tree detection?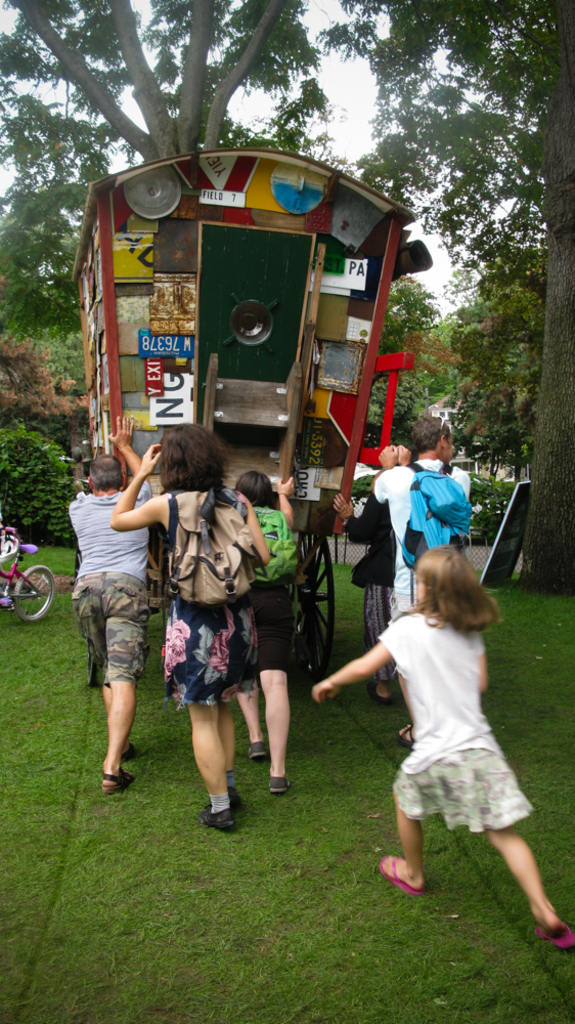
[x1=17, y1=0, x2=286, y2=164]
